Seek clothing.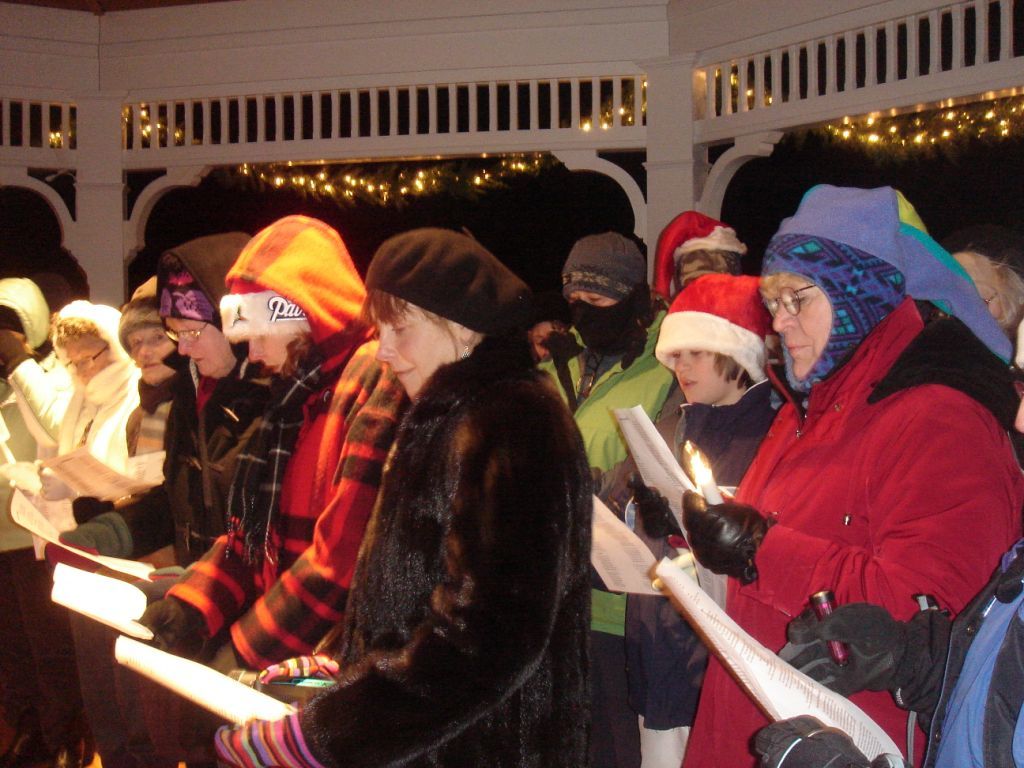
(left=1, top=551, right=72, bottom=765).
